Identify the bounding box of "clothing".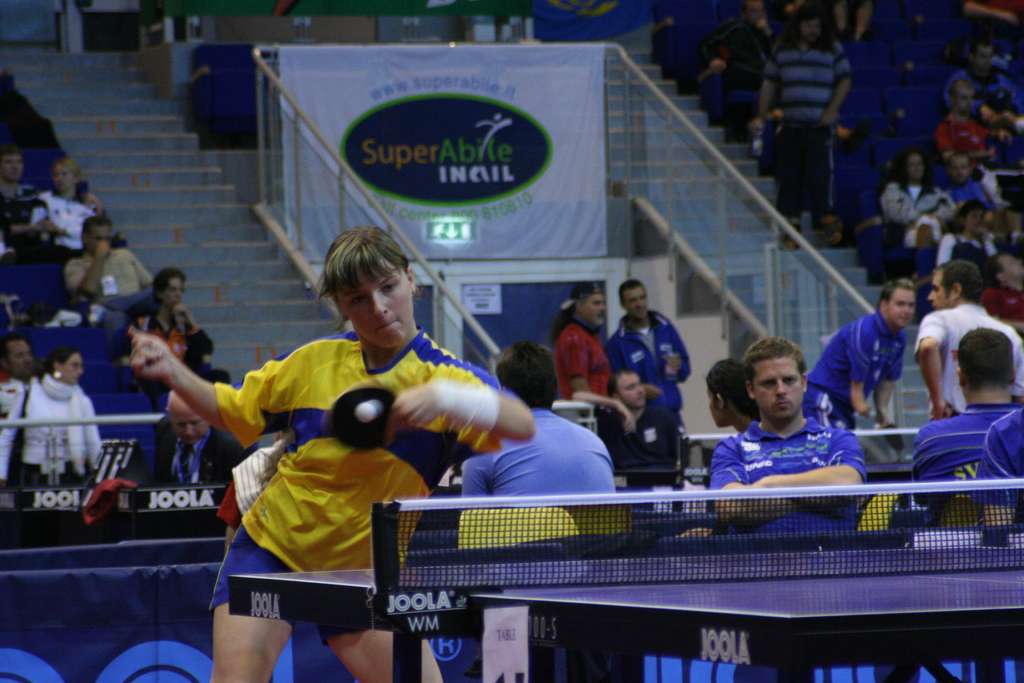
[x1=175, y1=293, x2=480, y2=632].
